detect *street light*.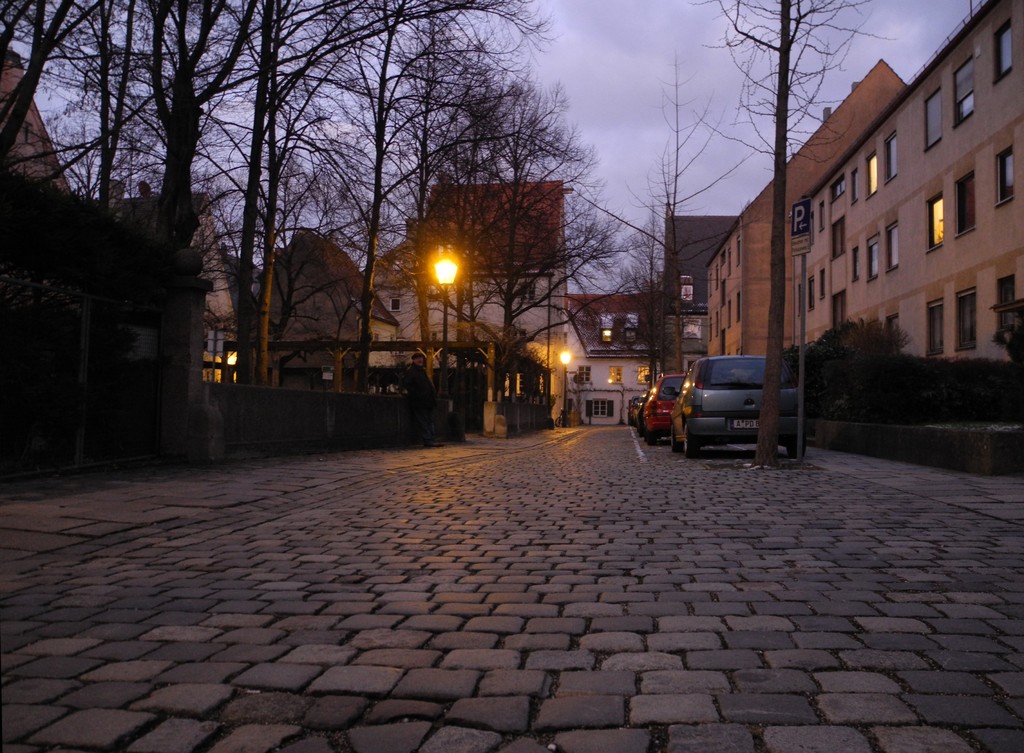
Detected at bbox=(559, 347, 576, 427).
